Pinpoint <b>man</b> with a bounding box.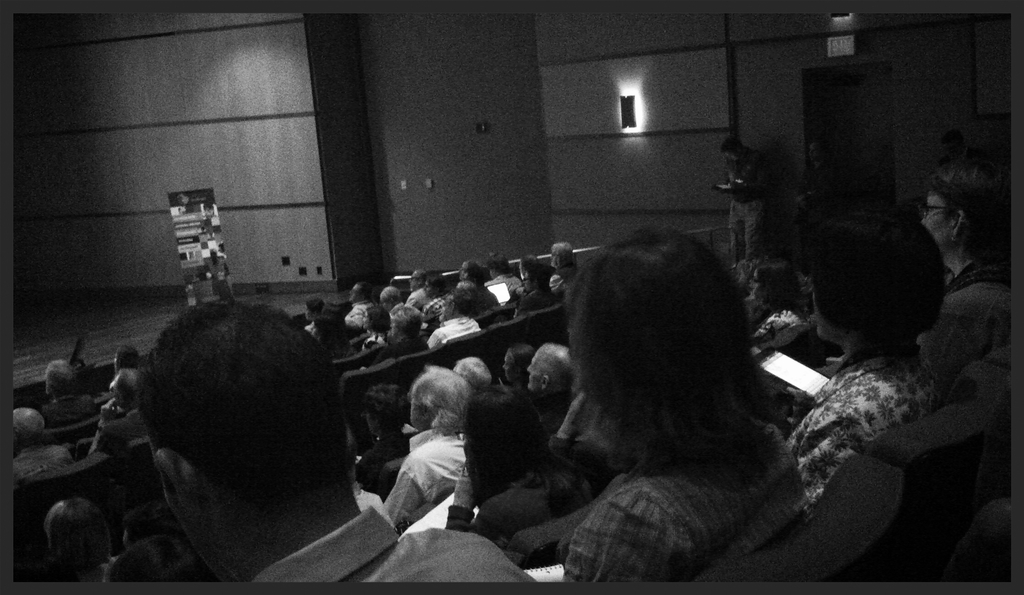
Rect(344, 282, 374, 328).
